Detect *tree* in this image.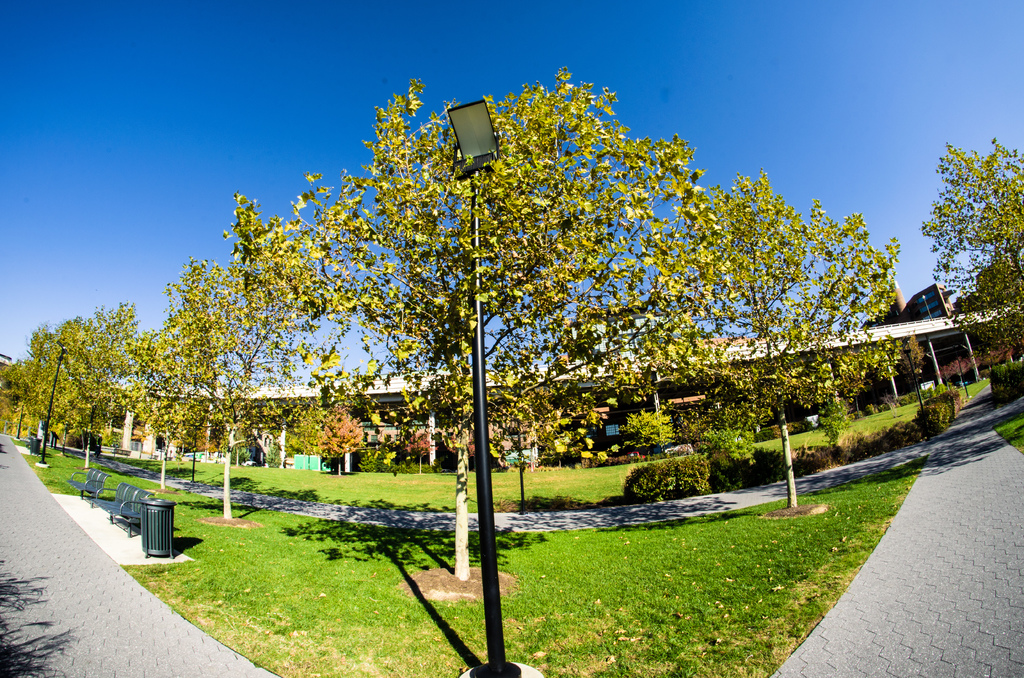
Detection: bbox=(319, 403, 368, 474).
